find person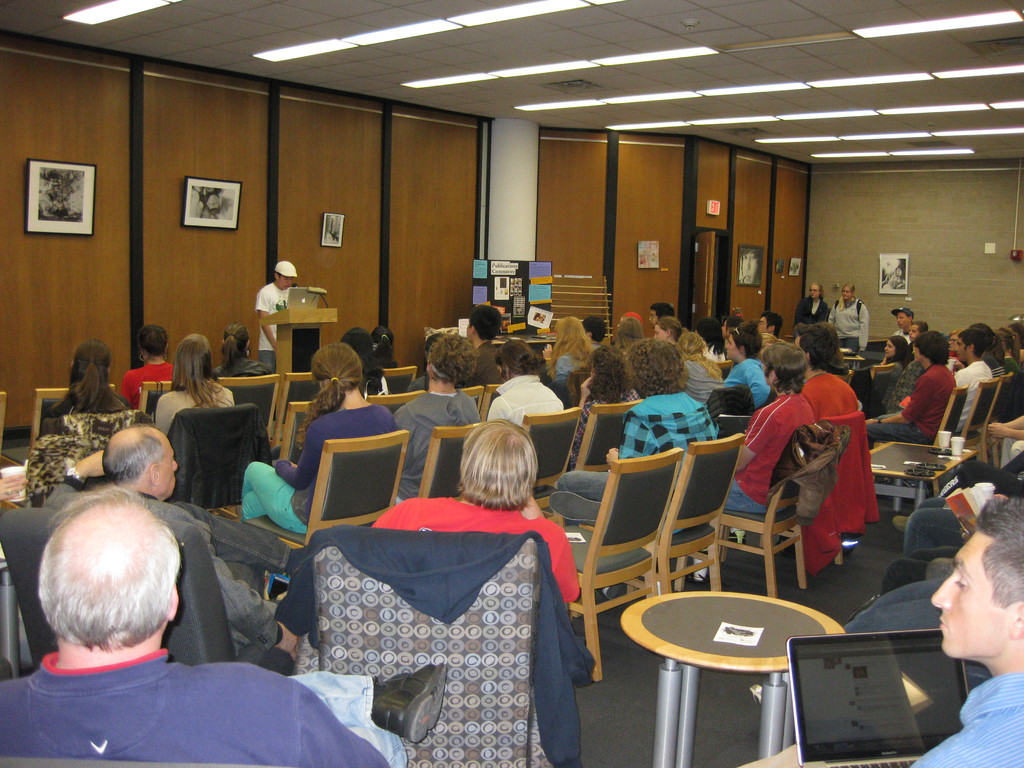
[237,342,399,536]
